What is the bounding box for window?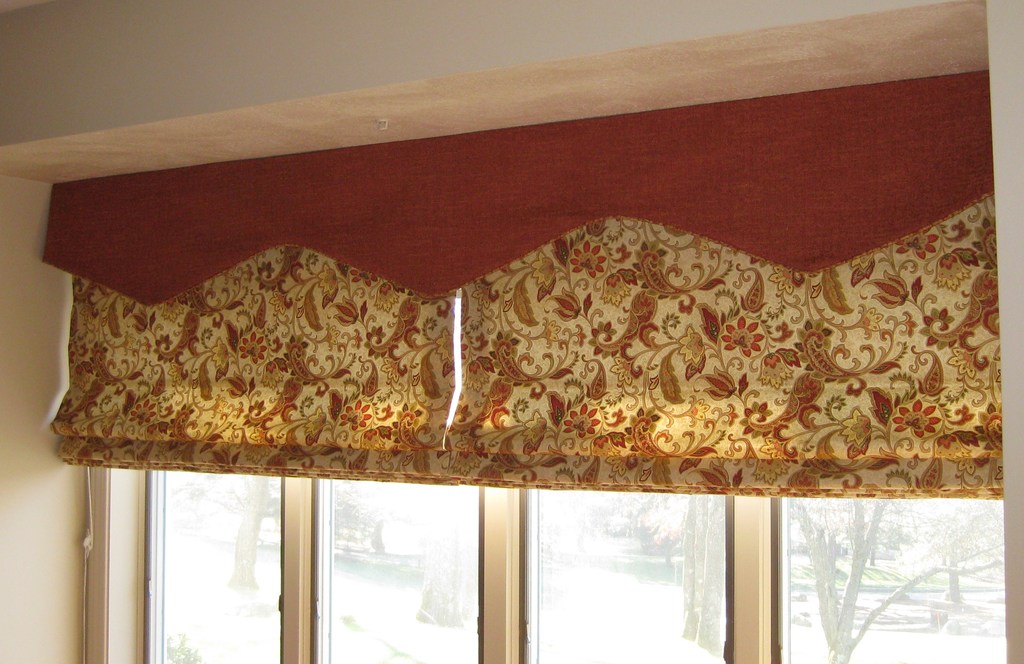
bbox=[504, 492, 751, 647].
